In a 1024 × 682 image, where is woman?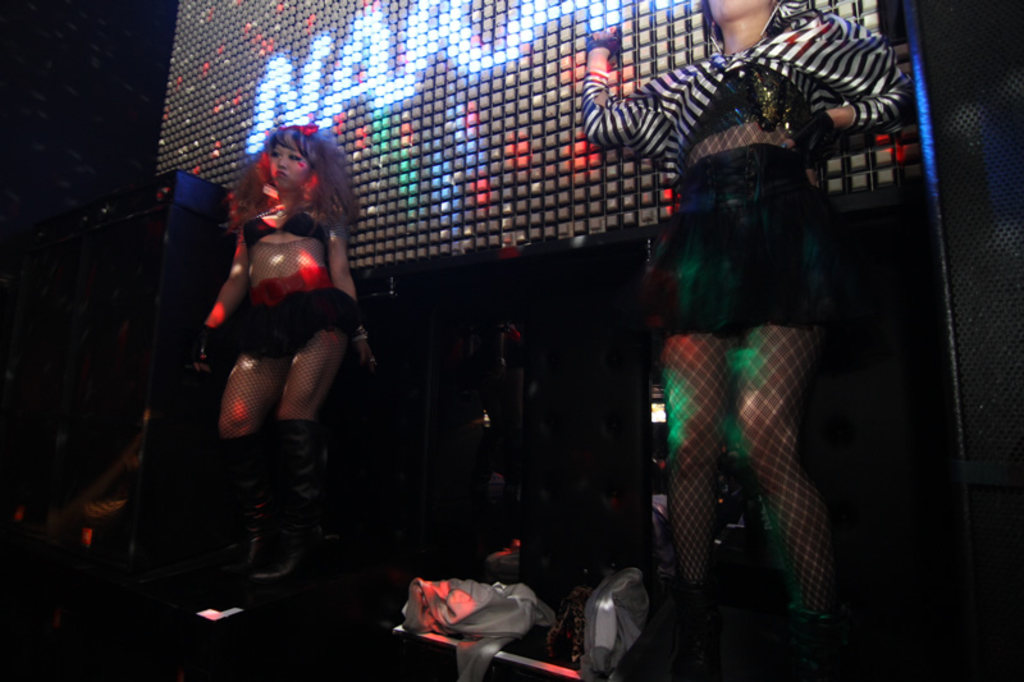
box(195, 113, 376, 623).
